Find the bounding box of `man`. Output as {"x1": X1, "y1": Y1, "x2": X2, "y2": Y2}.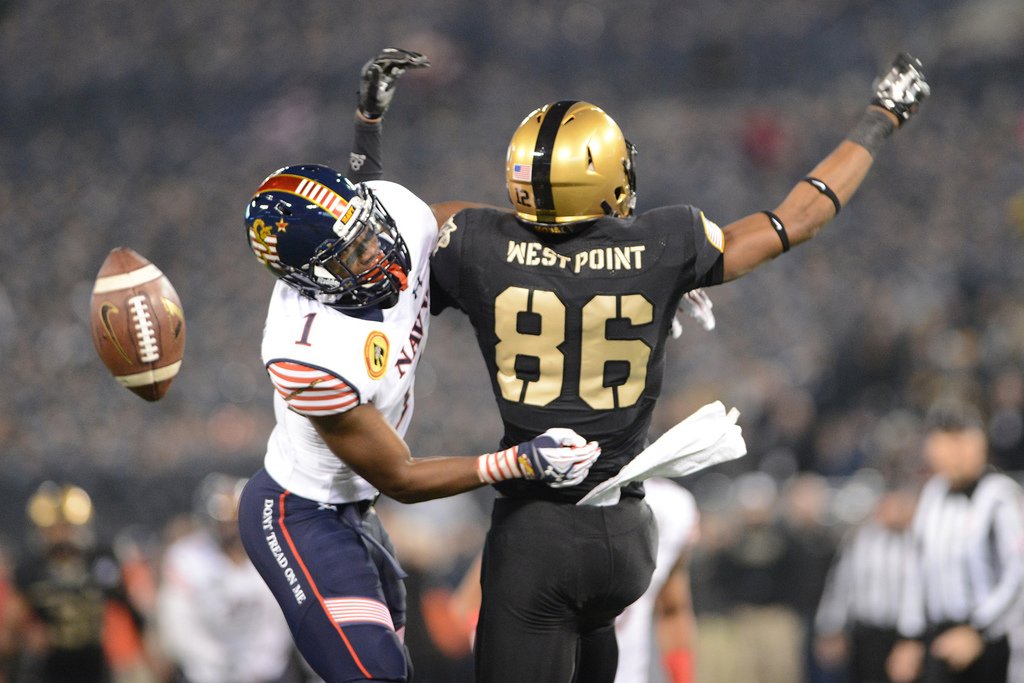
{"x1": 236, "y1": 39, "x2": 609, "y2": 682}.
